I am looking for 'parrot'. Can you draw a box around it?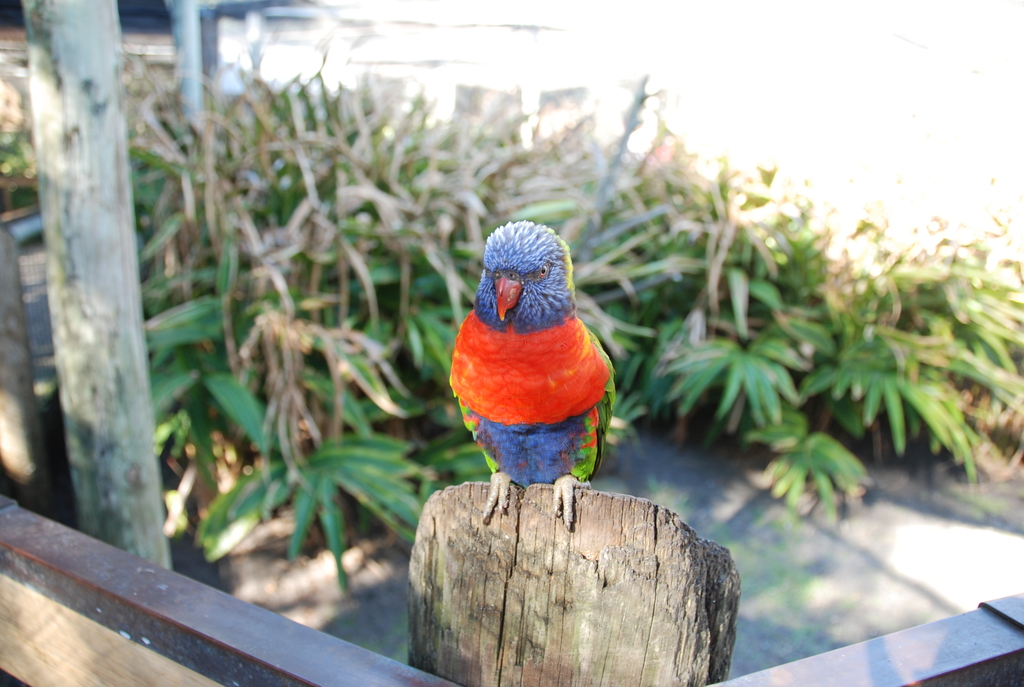
Sure, the bounding box is 440/211/616/541.
